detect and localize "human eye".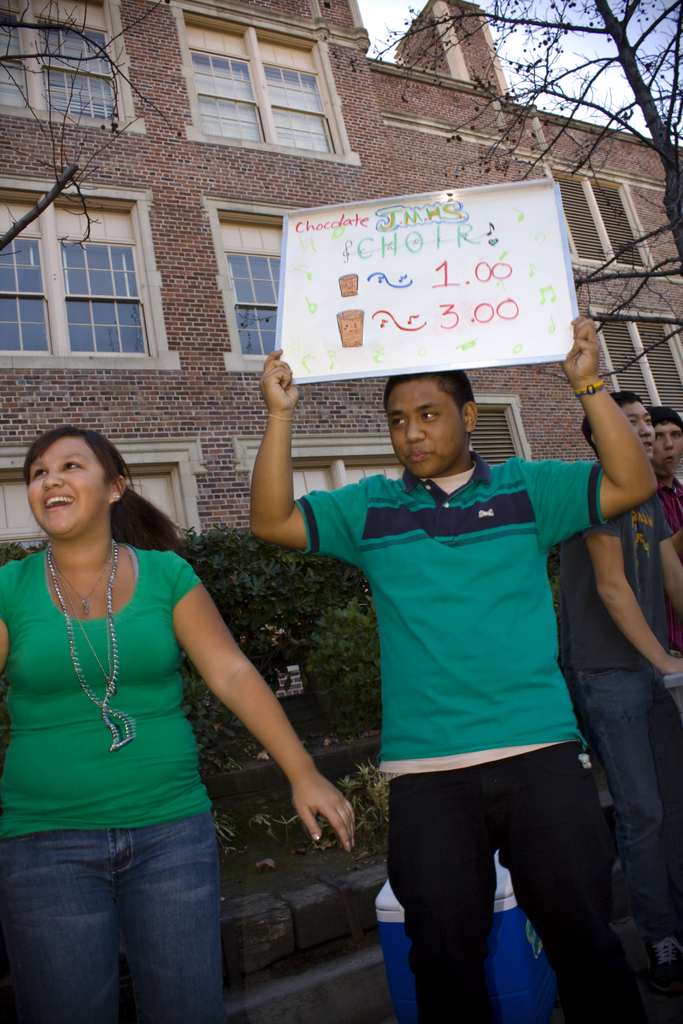
Localized at 31, 467, 47, 483.
